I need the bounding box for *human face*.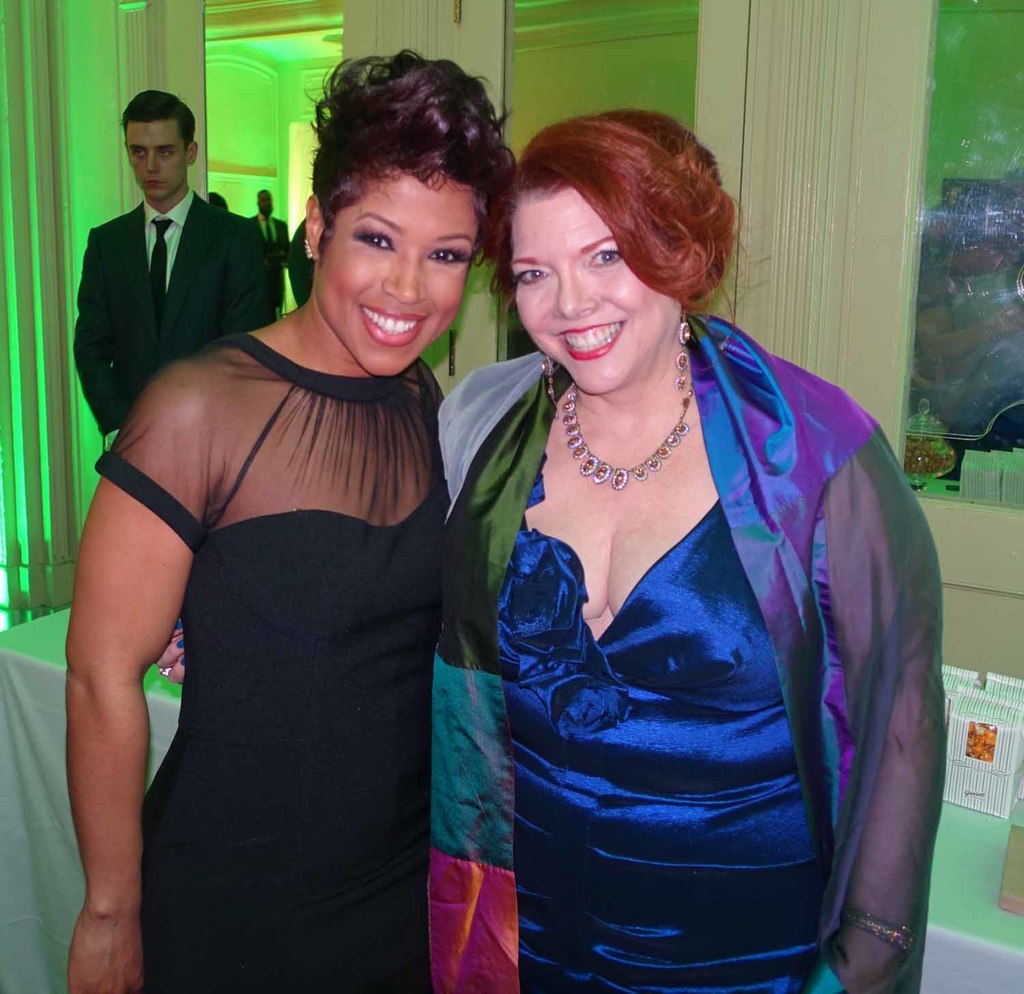
Here it is: <bbox>259, 191, 273, 212</bbox>.
